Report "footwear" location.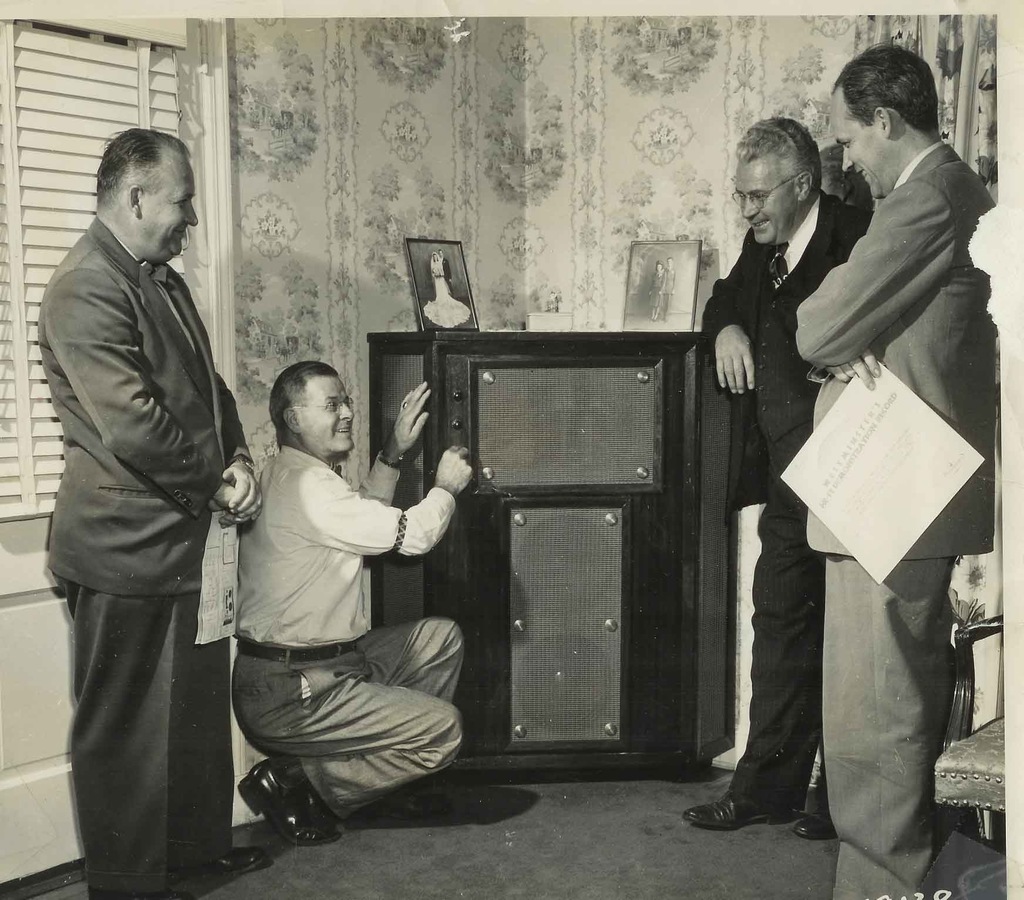
Report: region(792, 803, 838, 840).
